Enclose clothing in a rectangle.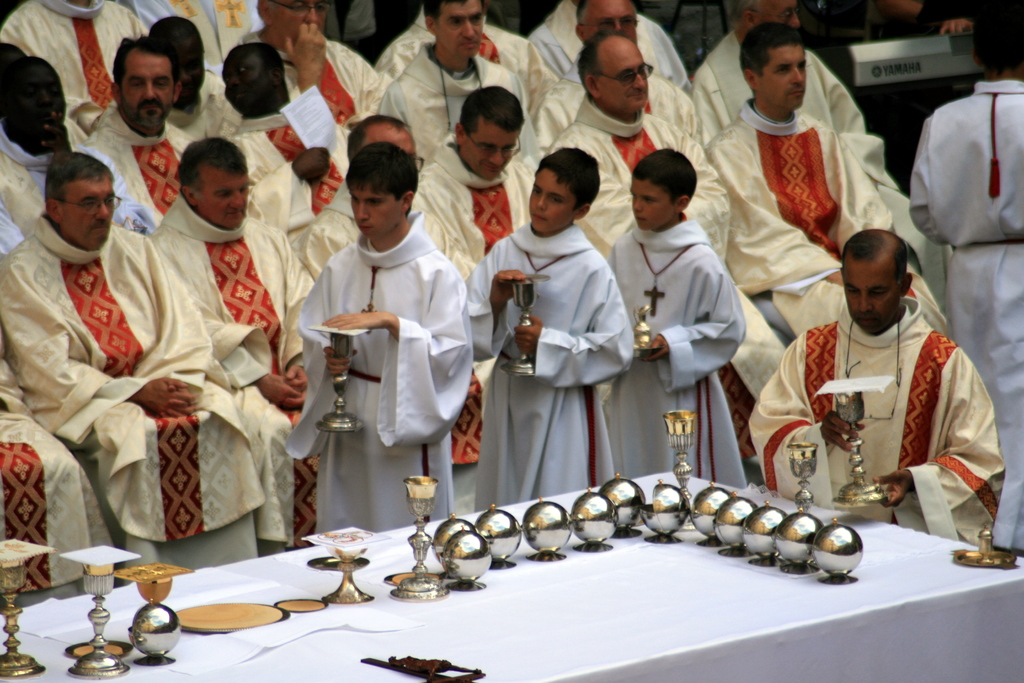
x1=133 y1=177 x2=332 y2=541.
